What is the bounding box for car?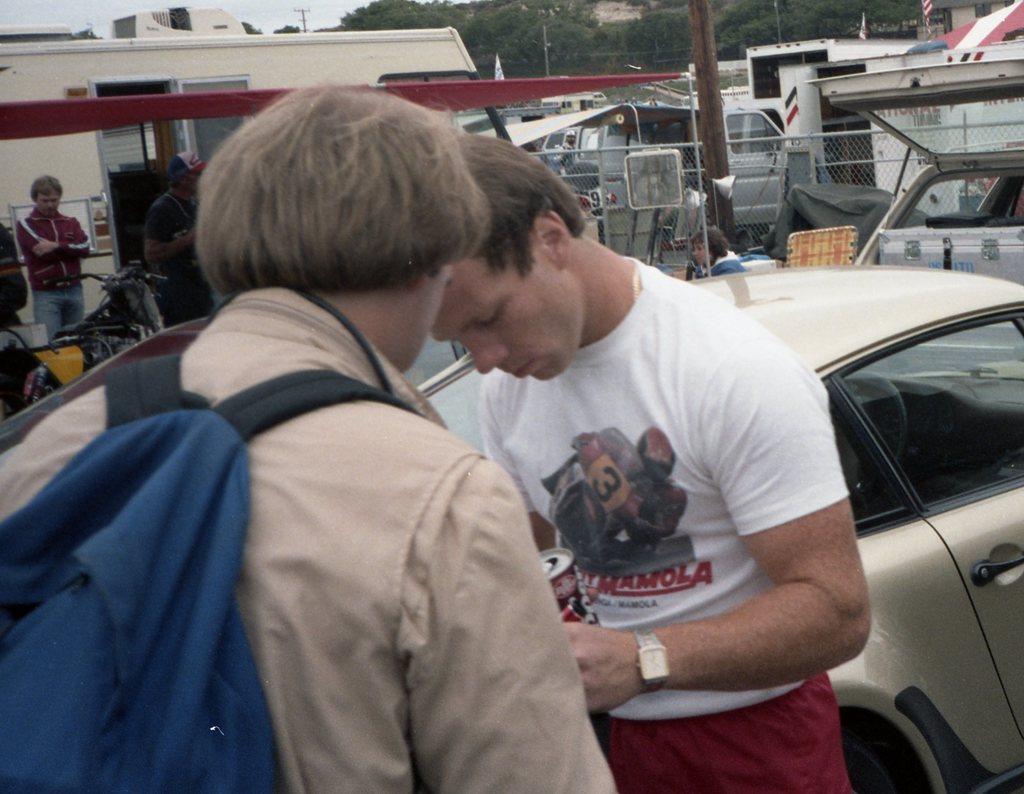
<region>806, 42, 1023, 282</region>.
